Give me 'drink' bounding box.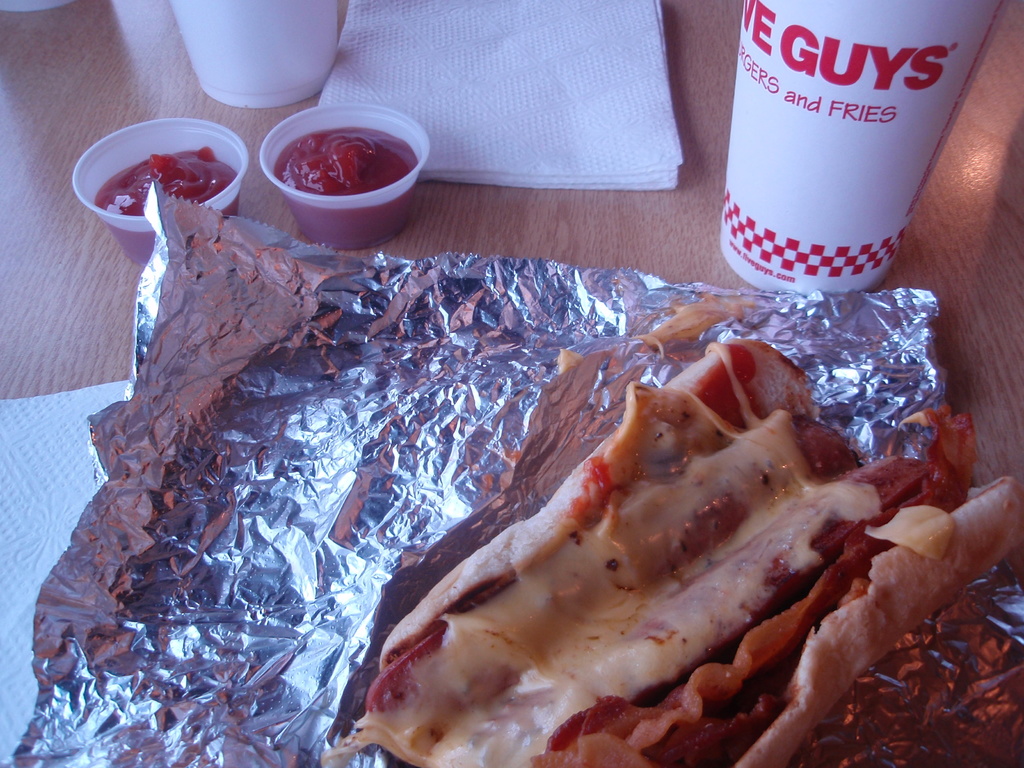
select_region(278, 124, 421, 248).
